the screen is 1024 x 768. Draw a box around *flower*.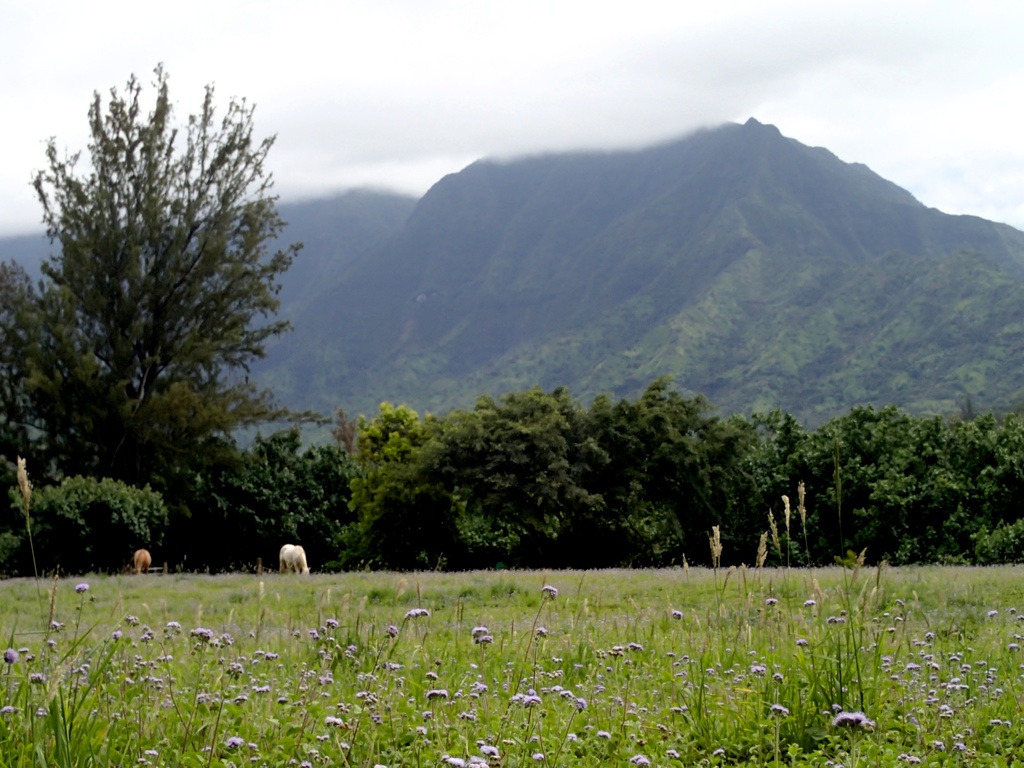
[left=828, top=714, right=860, bottom=731].
